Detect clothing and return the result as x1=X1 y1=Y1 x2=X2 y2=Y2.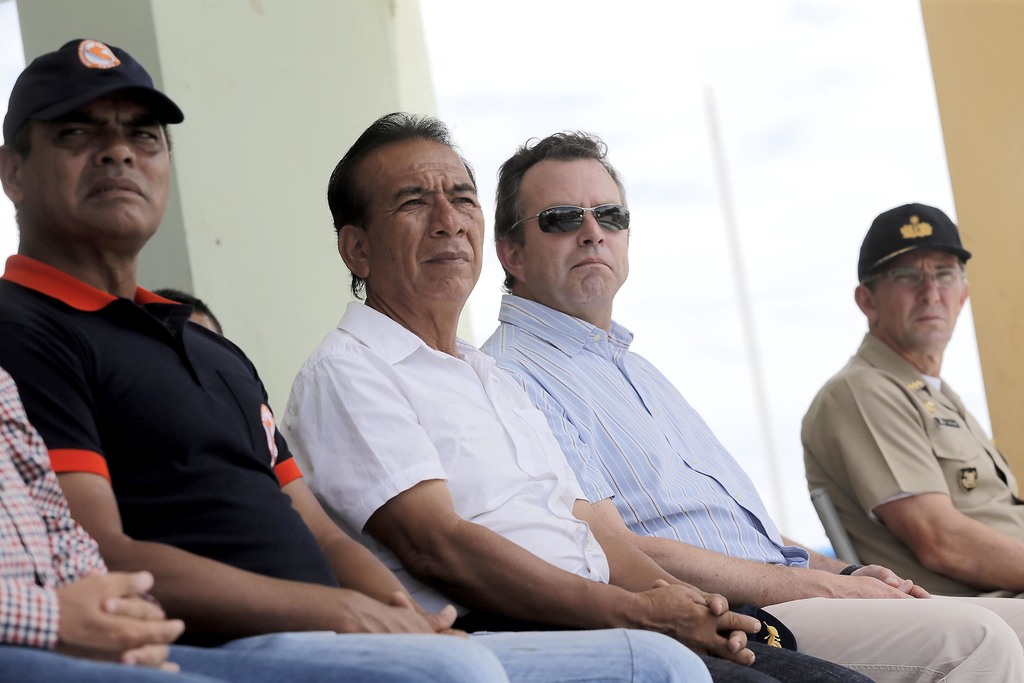
x1=796 y1=325 x2=1023 y2=592.
